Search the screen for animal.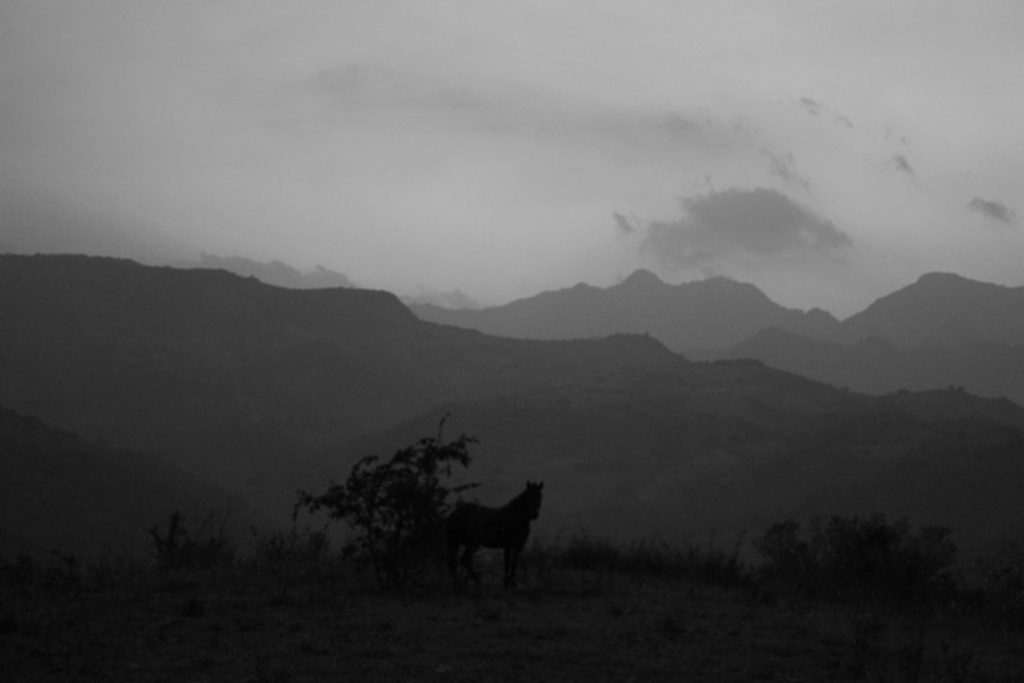
Found at <box>444,482,544,596</box>.
